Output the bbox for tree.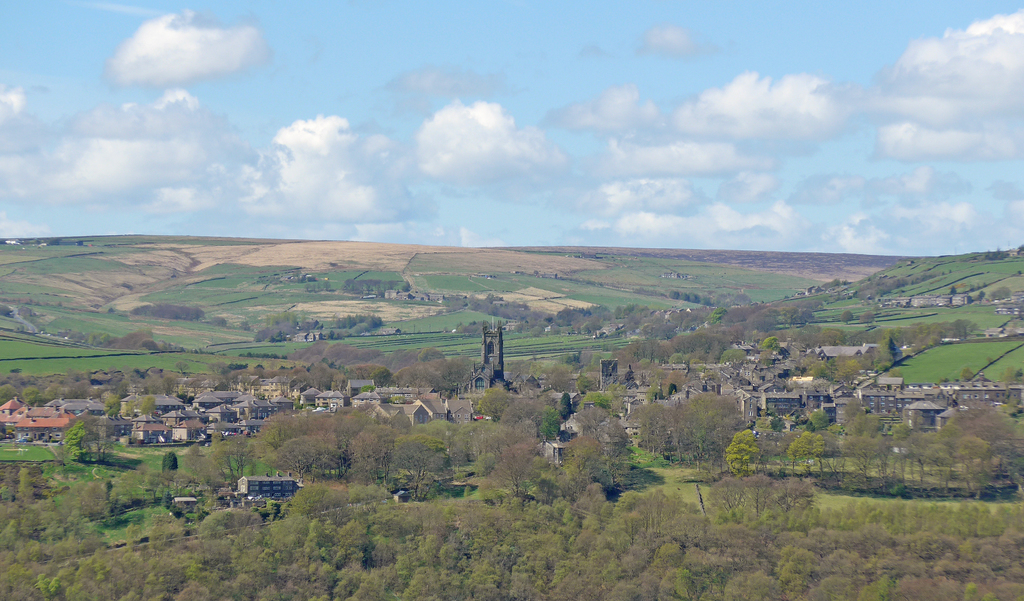
[807, 408, 832, 430].
